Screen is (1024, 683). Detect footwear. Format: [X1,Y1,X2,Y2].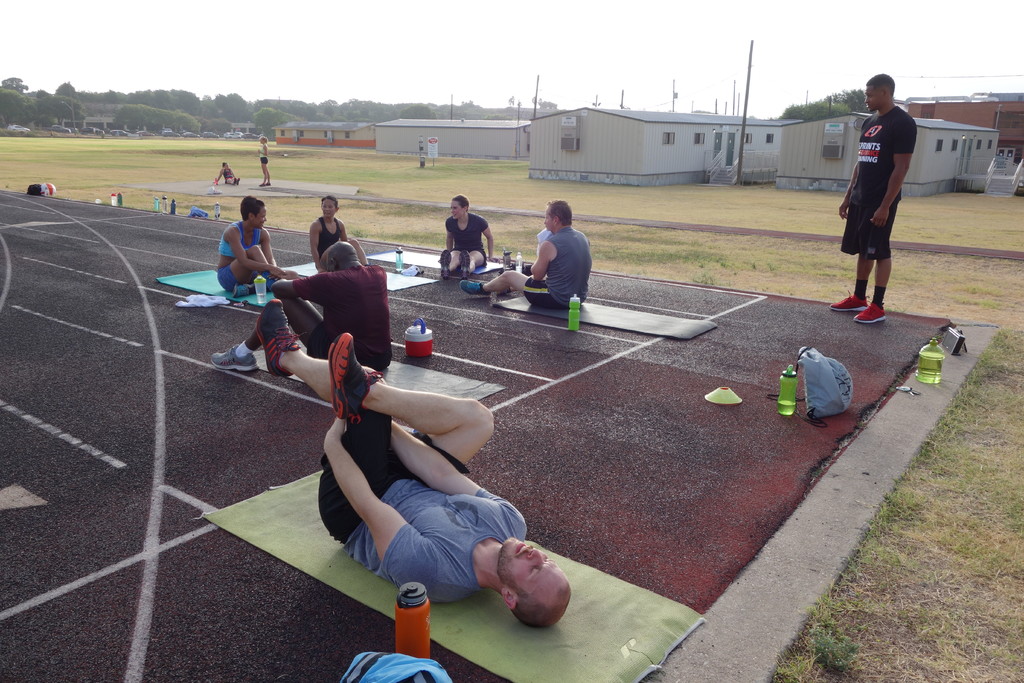
[255,299,303,378].
